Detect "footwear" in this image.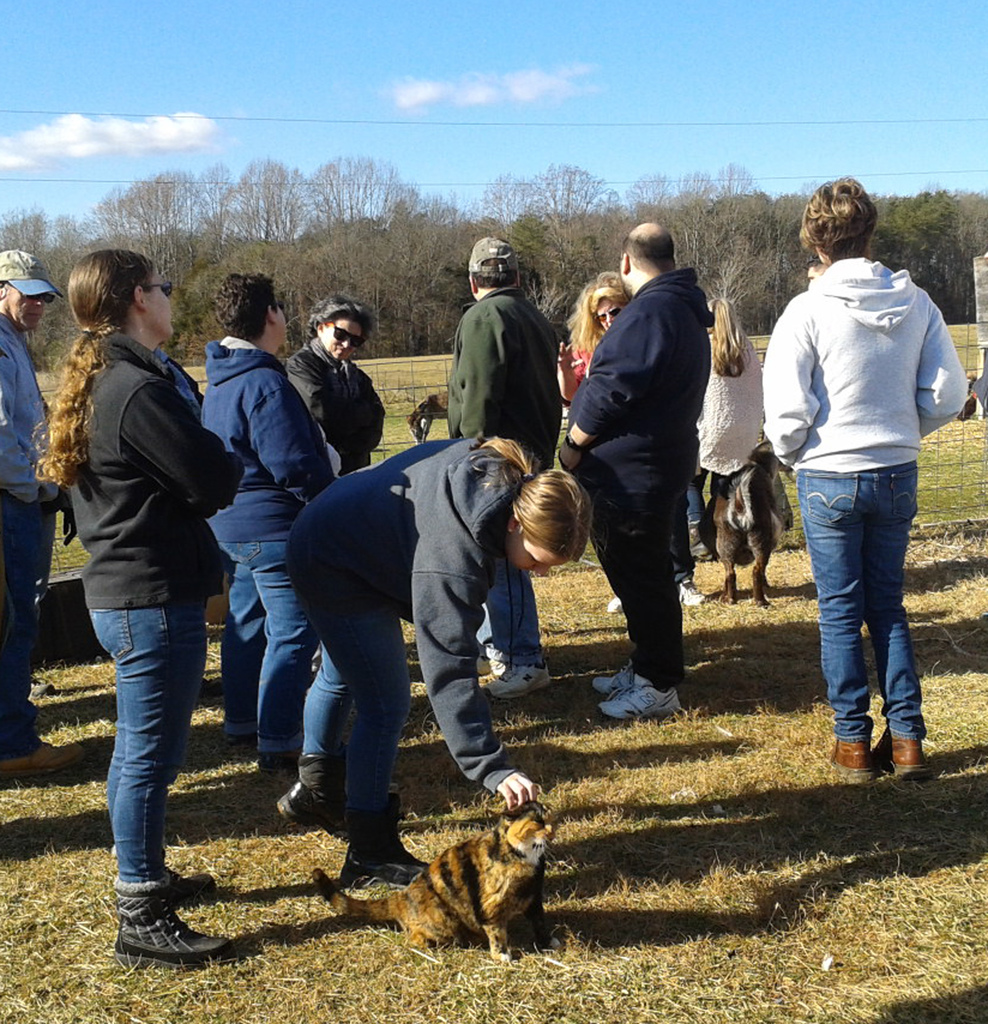
Detection: region(877, 723, 929, 779).
